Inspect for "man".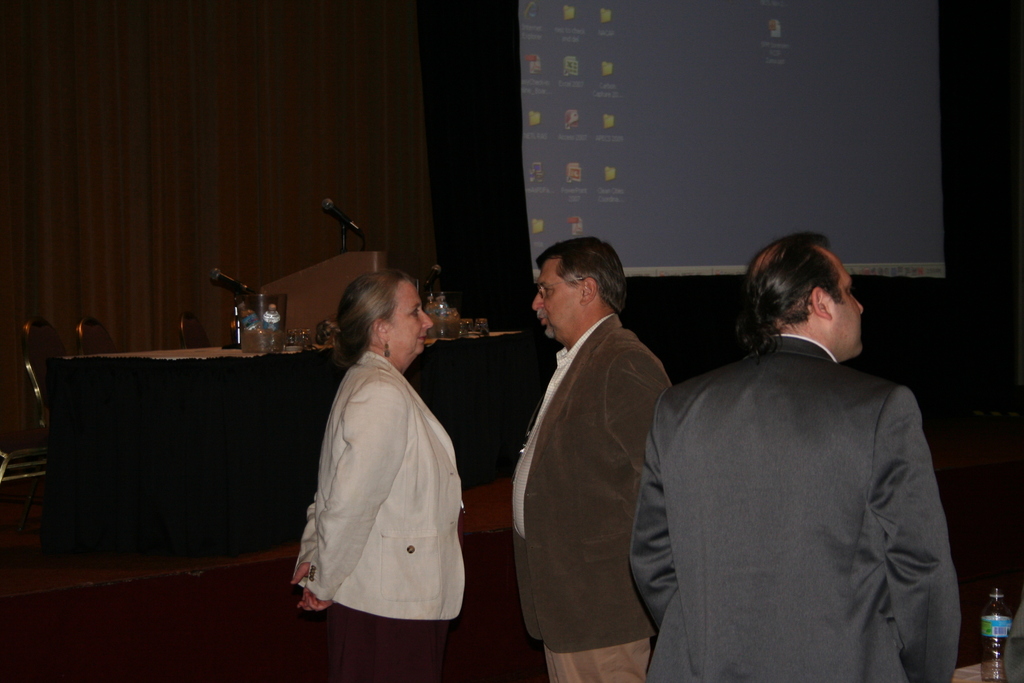
Inspection: 630/228/959/682.
